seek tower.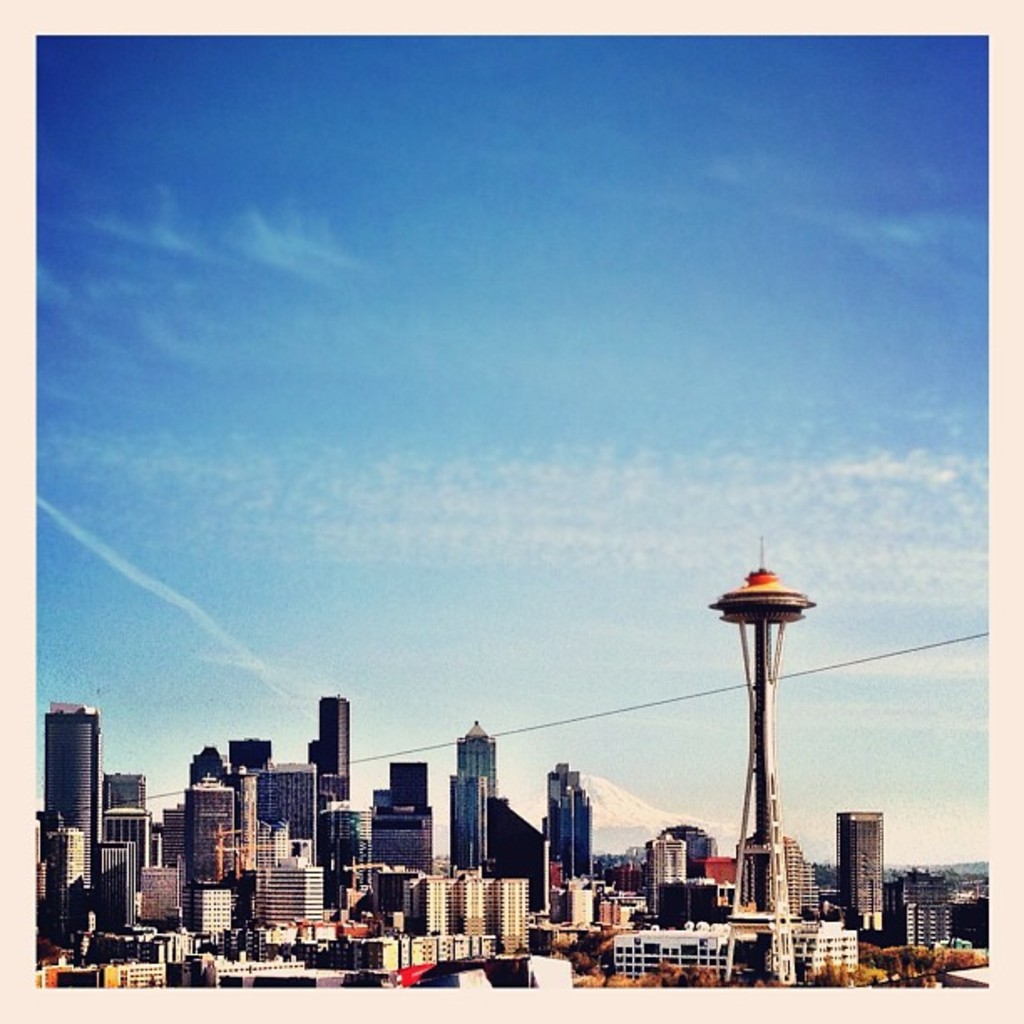
bbox=(320, 694, 351, 800).
